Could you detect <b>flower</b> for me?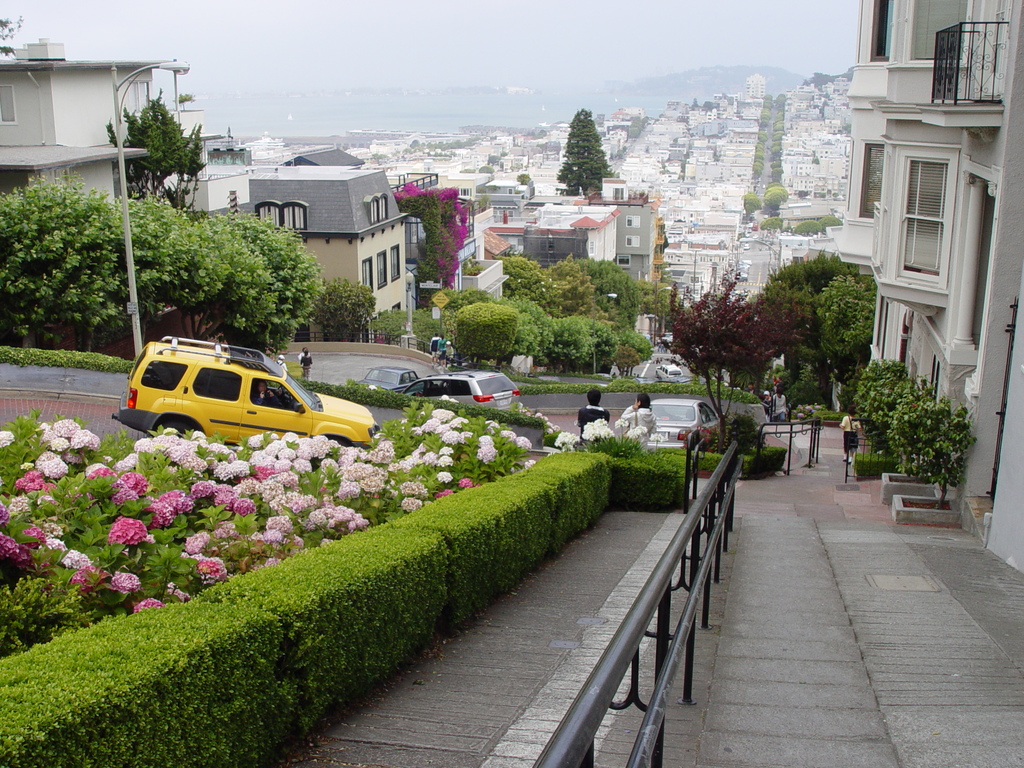
Detection result: [111, 516, 145, 543].
